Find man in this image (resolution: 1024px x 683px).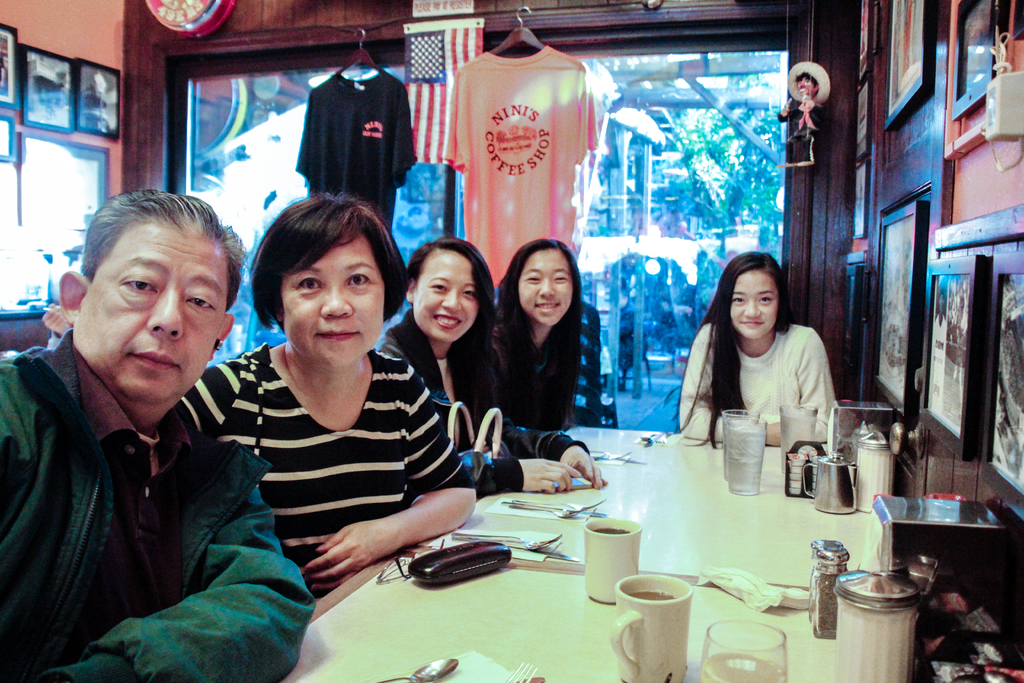
1, 185, 300, 682.
